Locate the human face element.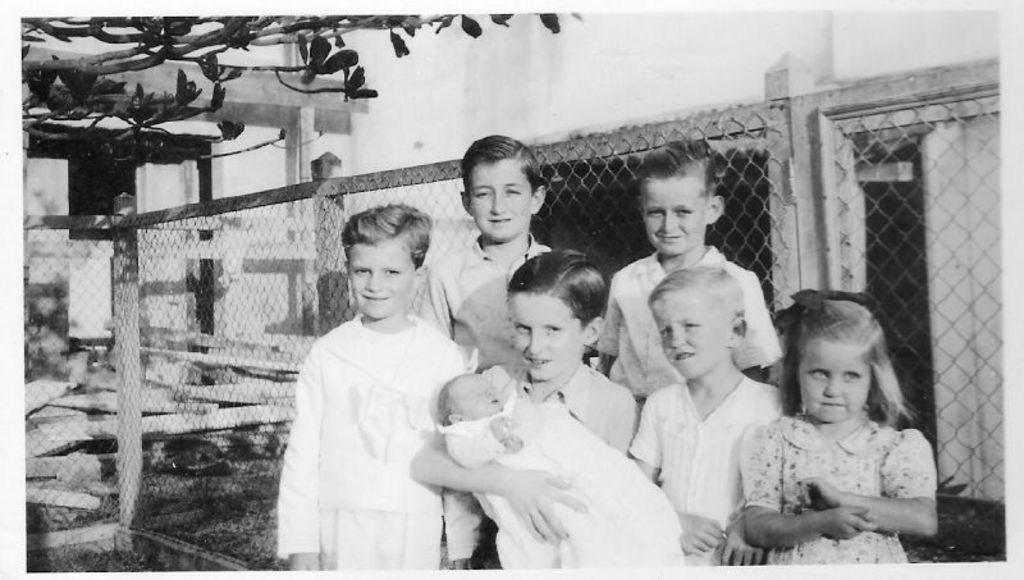
Element bbox: pyautogui.locateOnScreen(506, 288, 579, 389).
